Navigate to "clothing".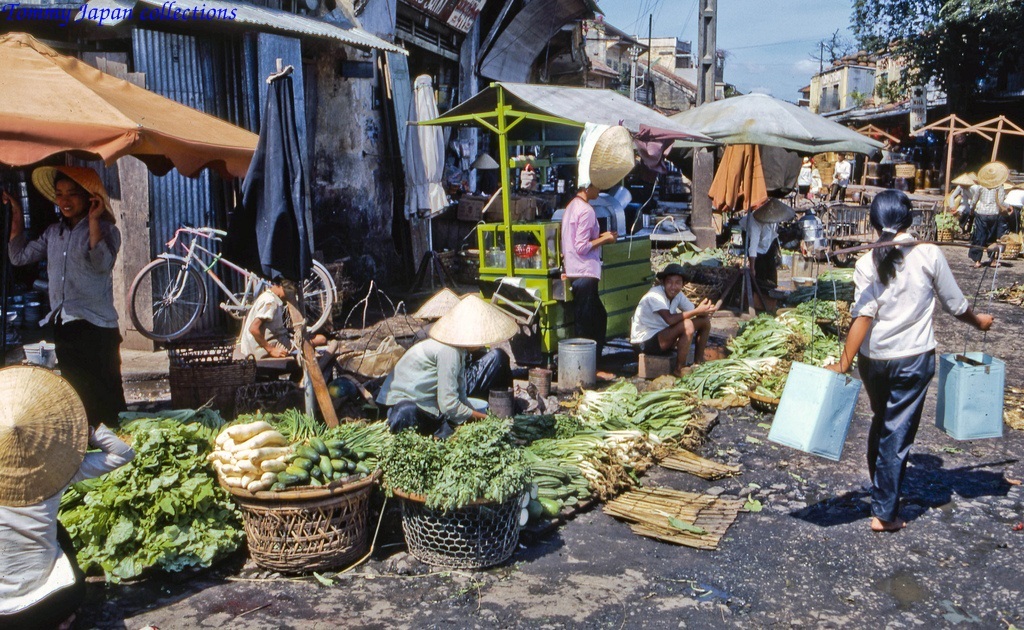
Navigation target: 14/216/122/426.
